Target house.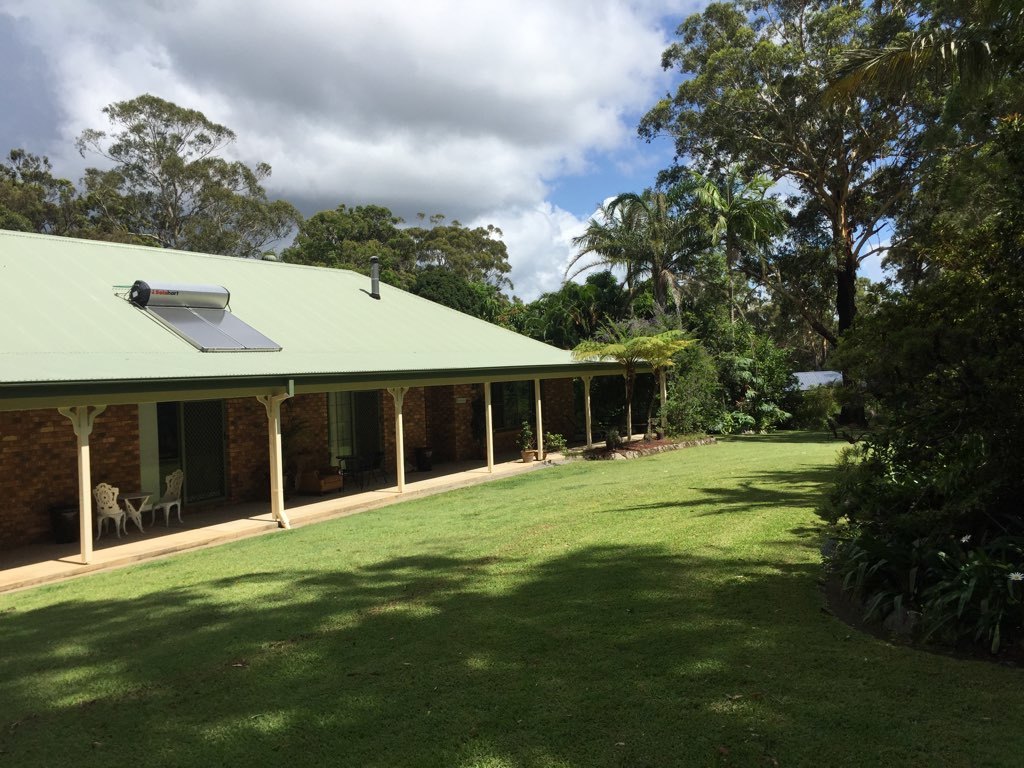
Target region: <box>24,215,670,522</box>.
